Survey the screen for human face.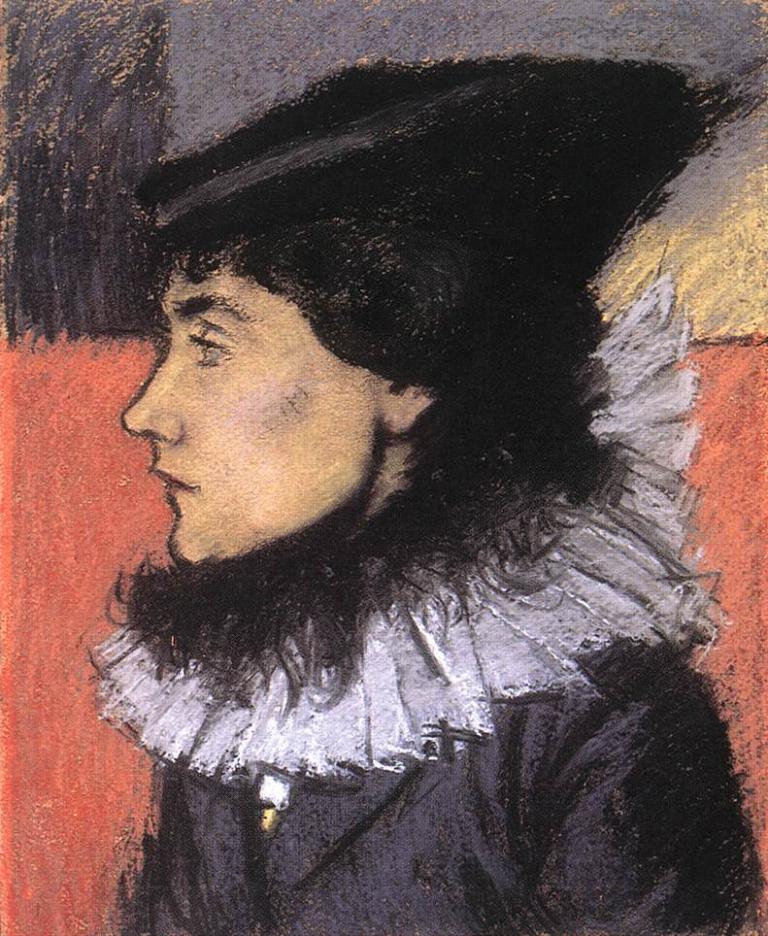
Survey found: <region>115, 249, 385, 575</region>.
